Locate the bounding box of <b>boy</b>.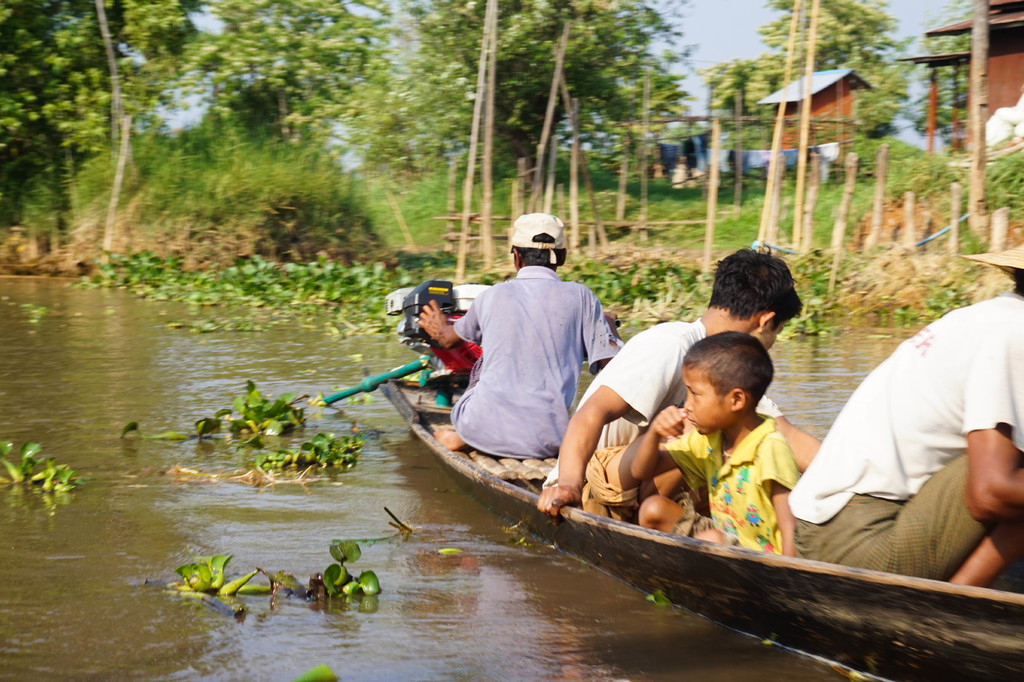
Bounding box: 621,330,815,550.
